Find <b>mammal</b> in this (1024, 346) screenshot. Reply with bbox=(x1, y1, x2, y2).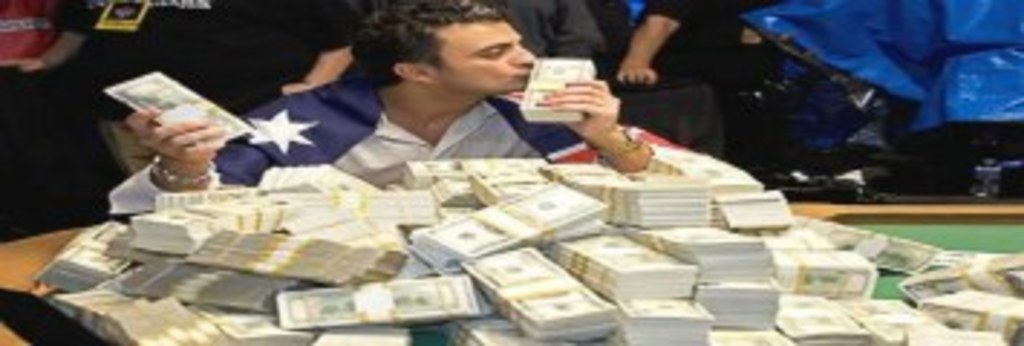
bbox=(600, 0, 834, 187).
